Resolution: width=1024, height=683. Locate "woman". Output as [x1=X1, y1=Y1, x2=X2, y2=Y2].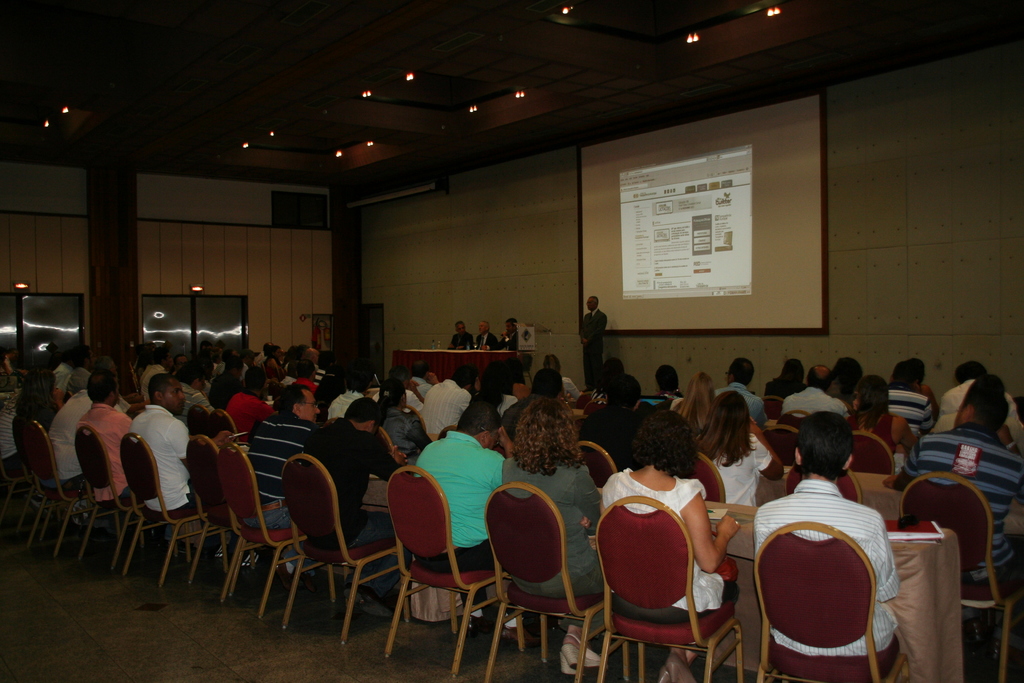
[x1=488, y1=404, x2=610, y2=673].
